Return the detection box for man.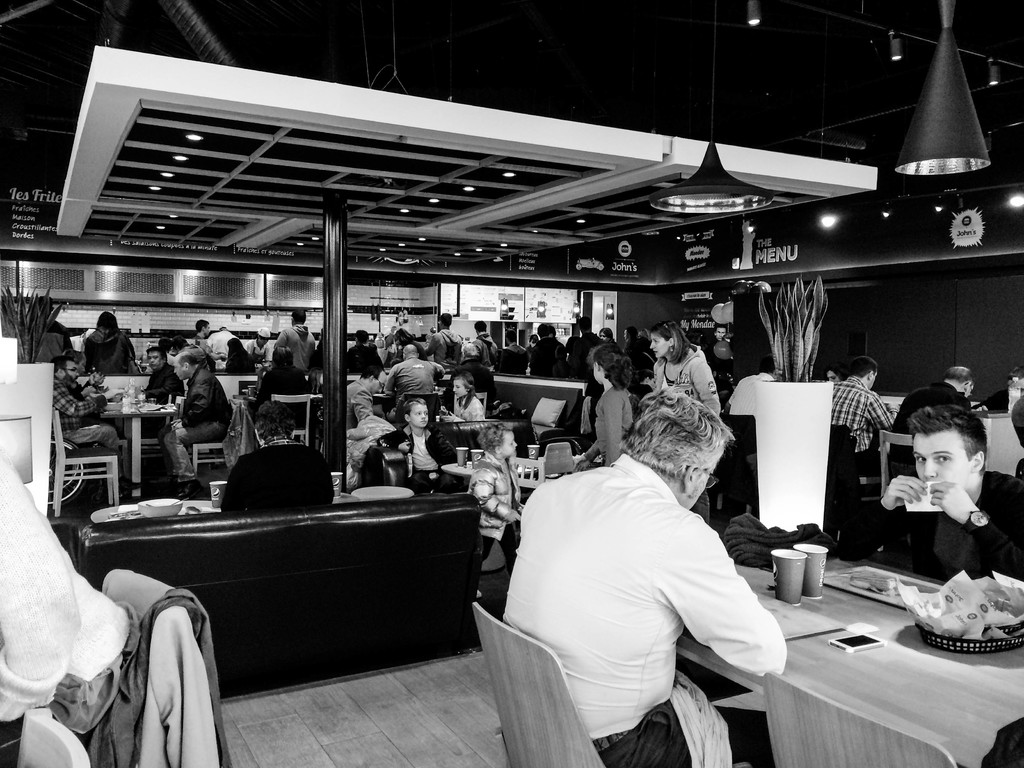
bbox=(832, 355, 898, 477).
